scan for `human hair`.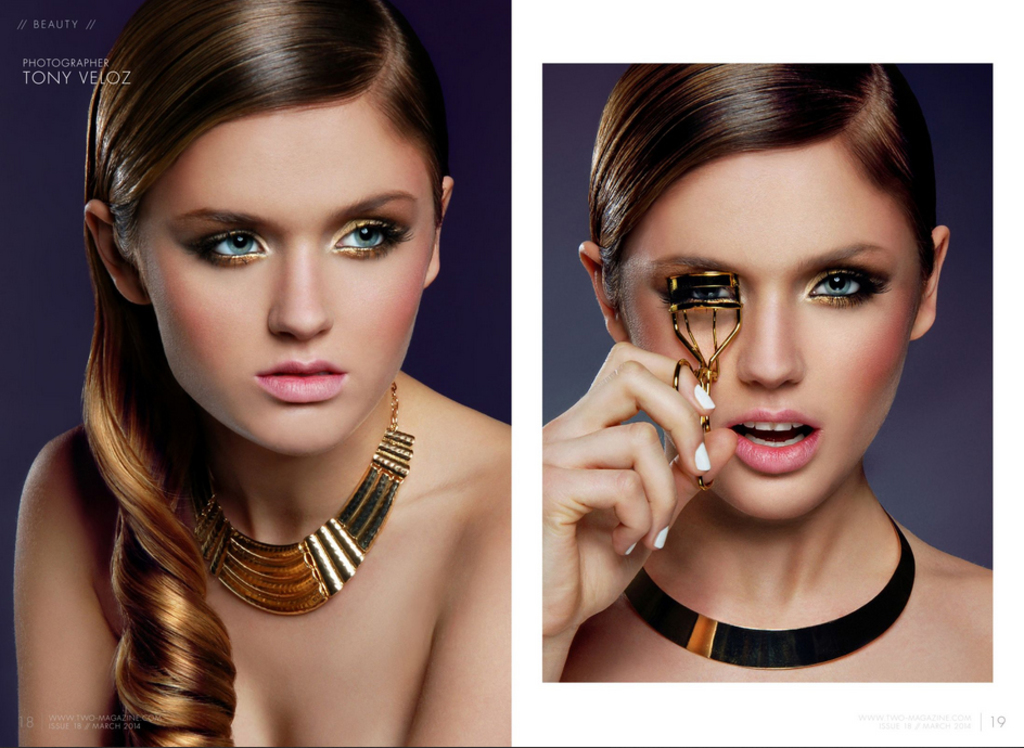
Scan result: 584,64,946,320.
